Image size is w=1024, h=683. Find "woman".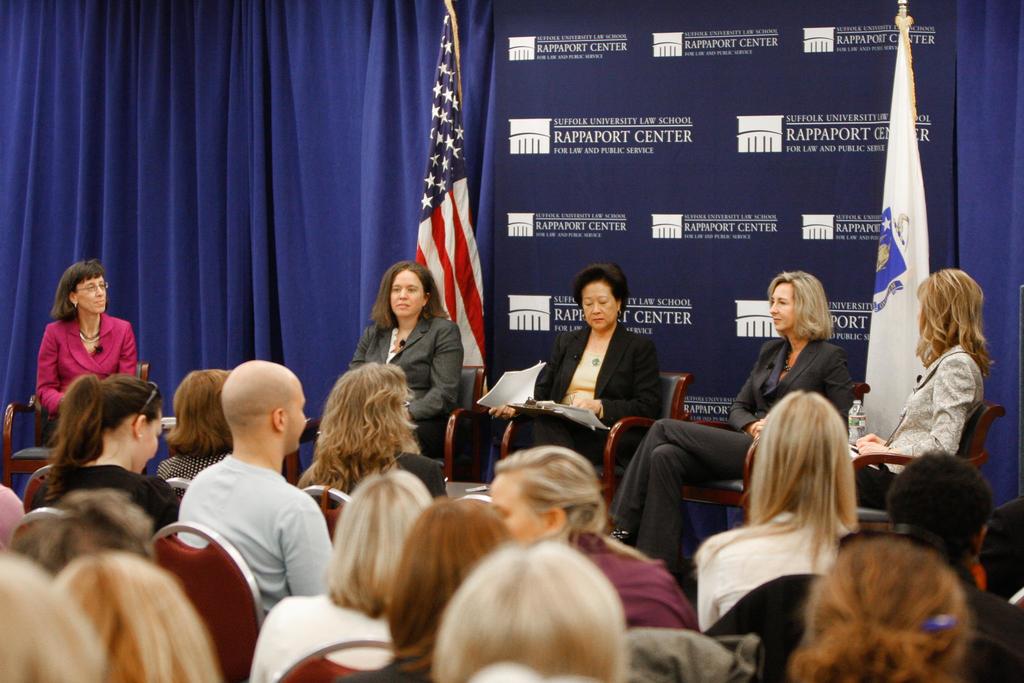
[left=53, top=554, right=224, bottom=682].
